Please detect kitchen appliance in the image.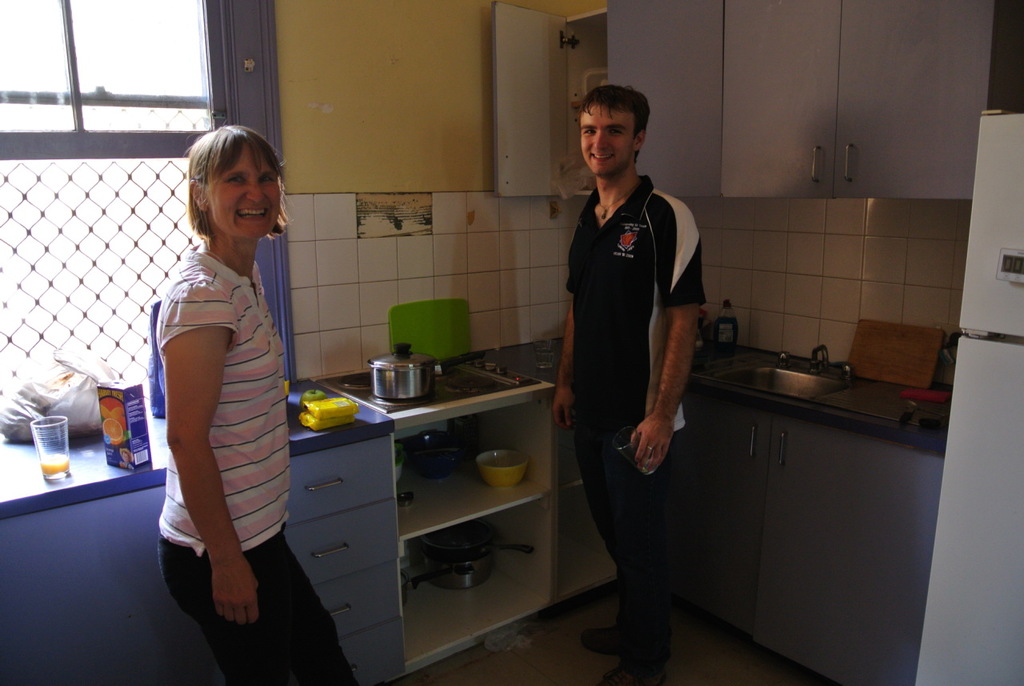
detection(363, 338, 499, 401).
